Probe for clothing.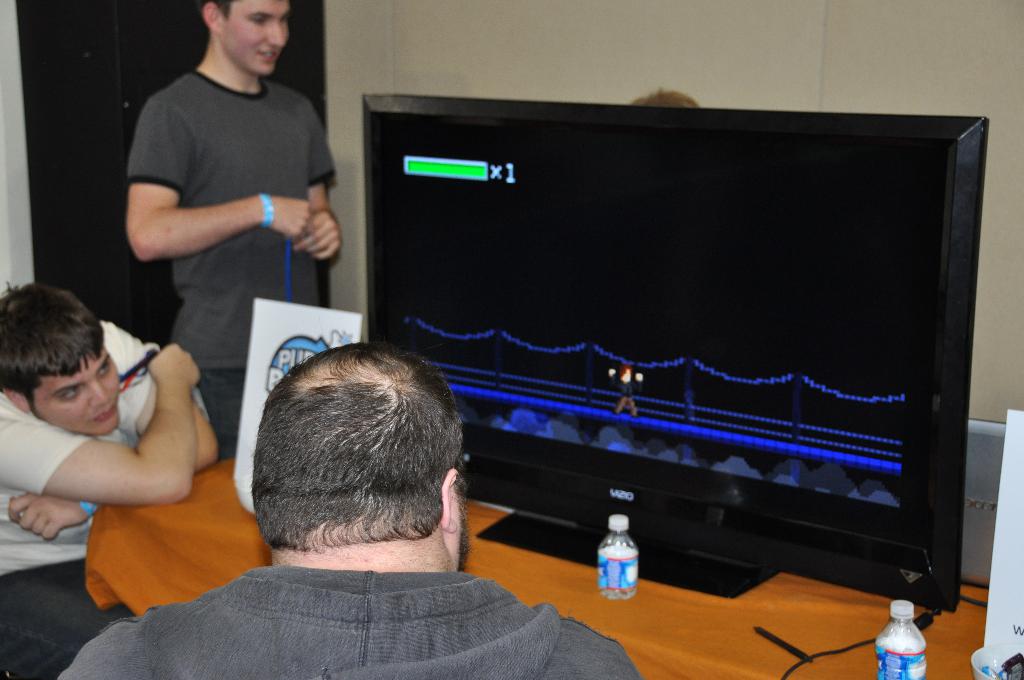
Probe result: bbox(99, 446, 611, 679).
